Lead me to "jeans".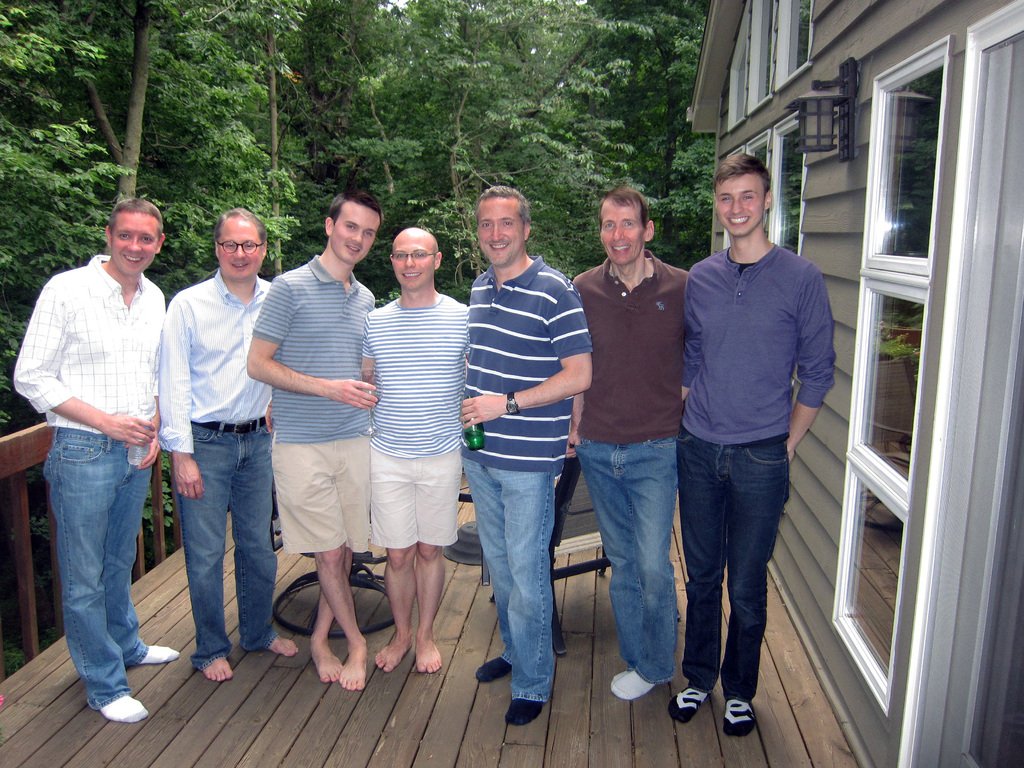
Lead to <box>173,413,273,668</box>.
